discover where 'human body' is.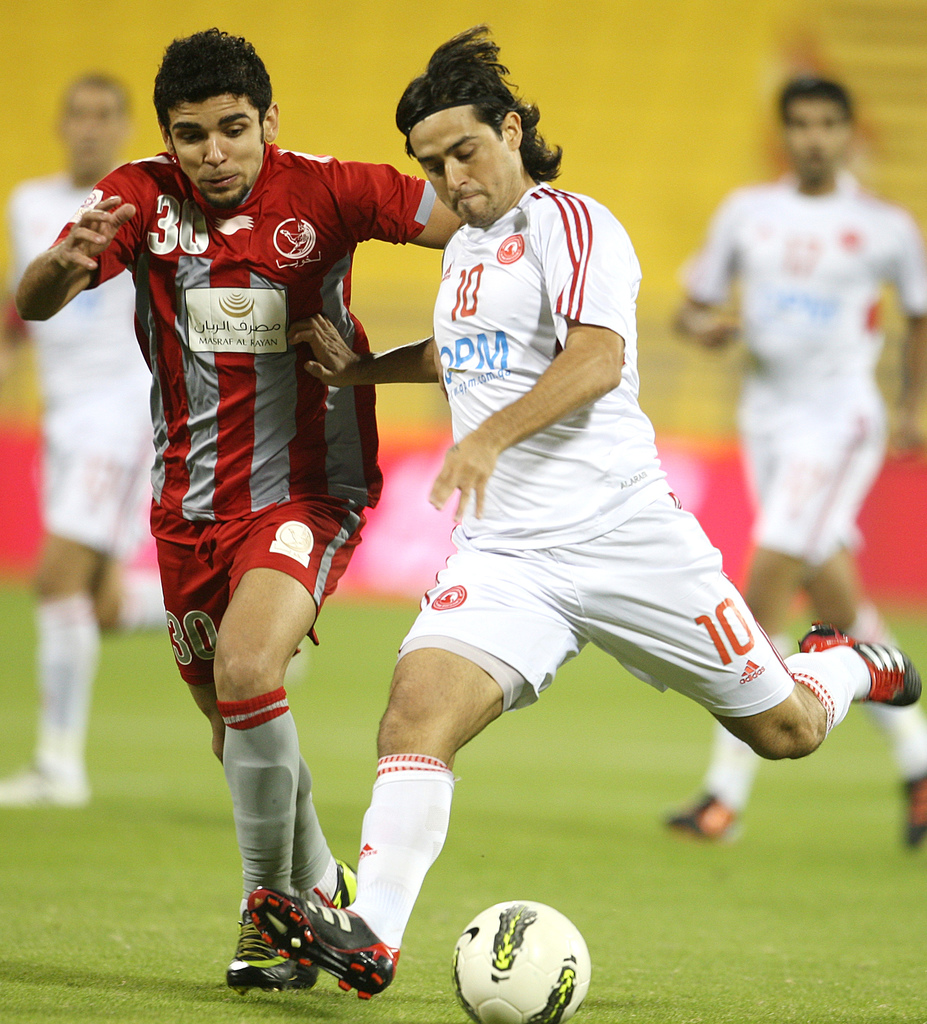
Discovered at {"x1": 247, "y1": 15, "x2": 924, "y2": 1000}.
